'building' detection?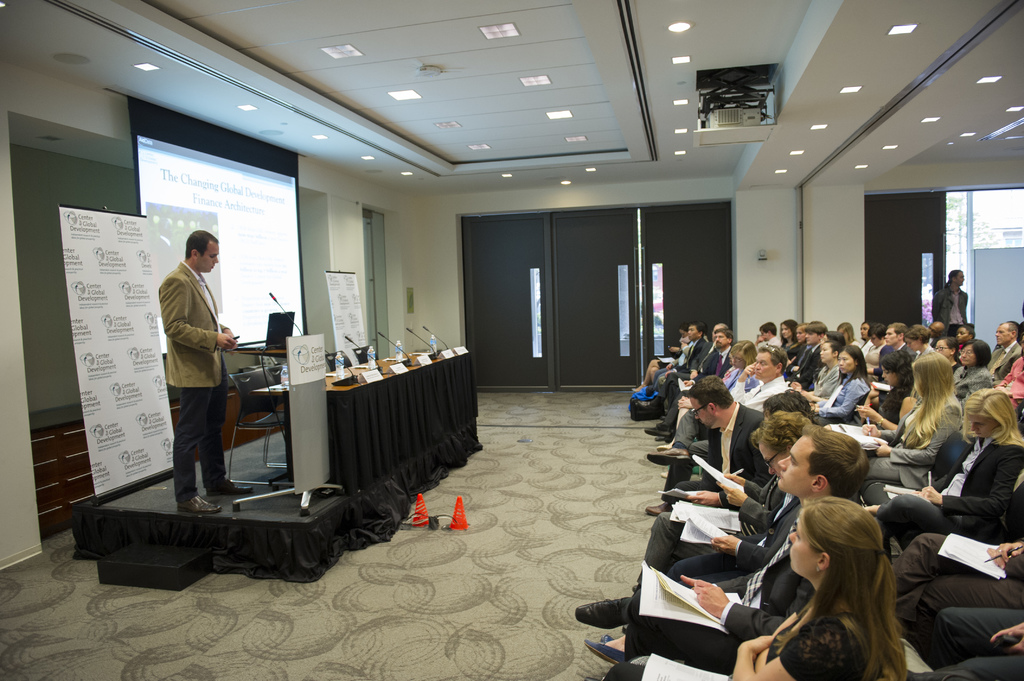
bbox=(0, 0, 1023, 679)
